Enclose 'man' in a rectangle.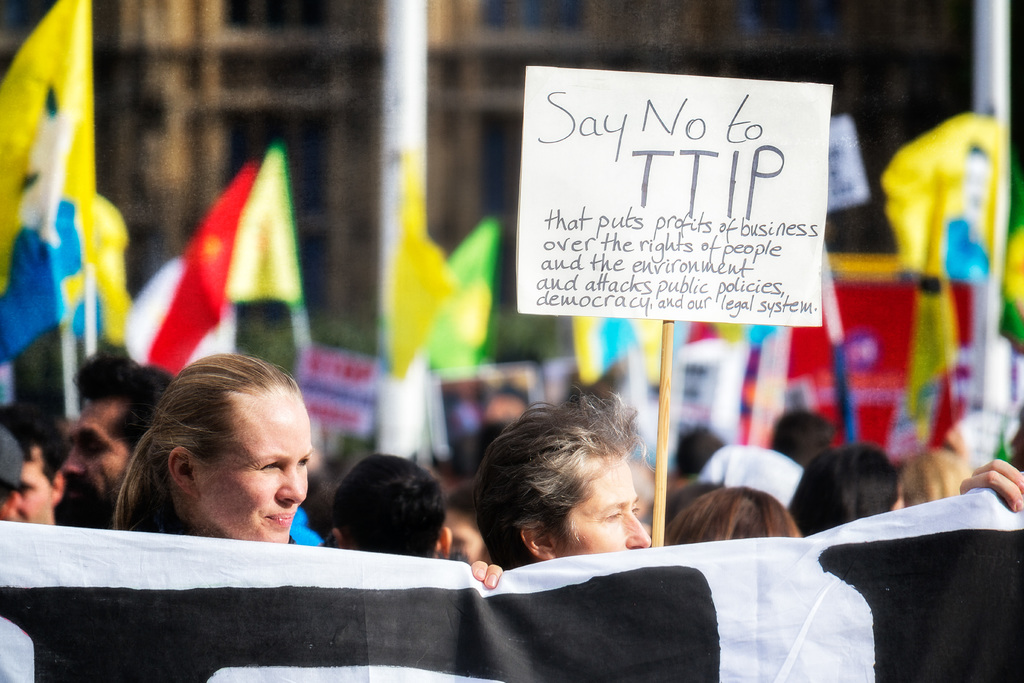
65,351,176,513.
